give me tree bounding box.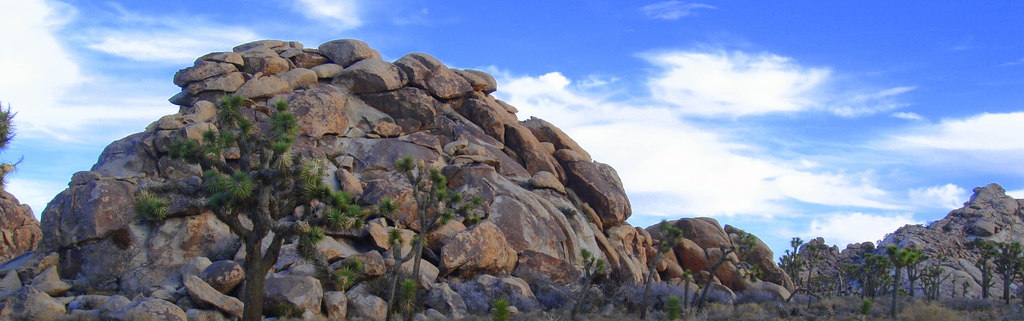
(567,247,606,320).
